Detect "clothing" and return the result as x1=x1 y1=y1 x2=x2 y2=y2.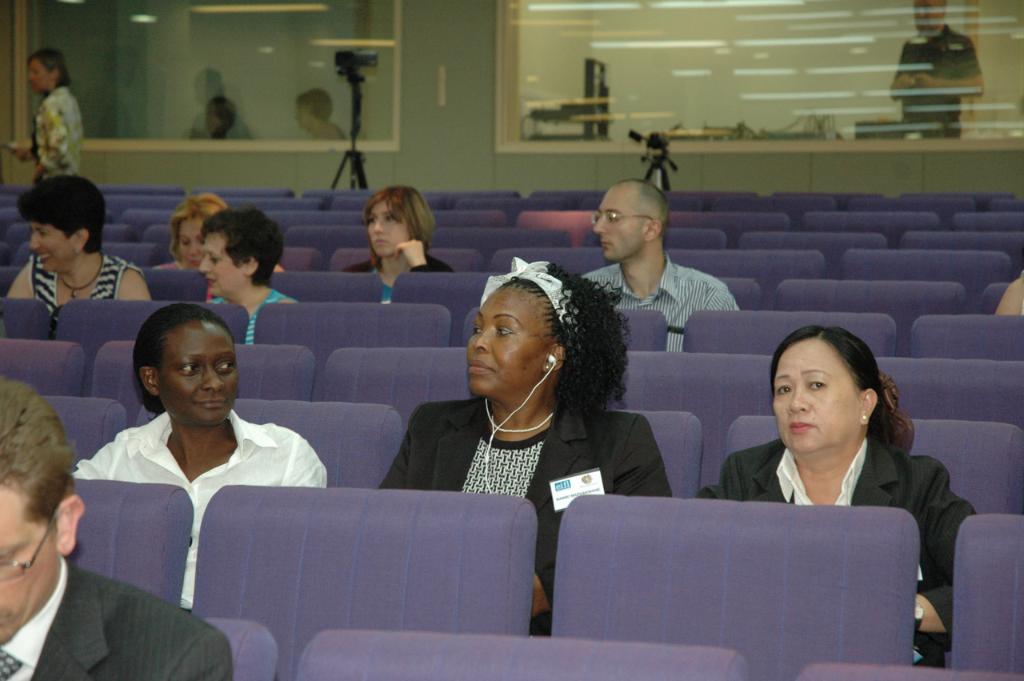
x1=0 y1=555 x2=232 y2=680.
